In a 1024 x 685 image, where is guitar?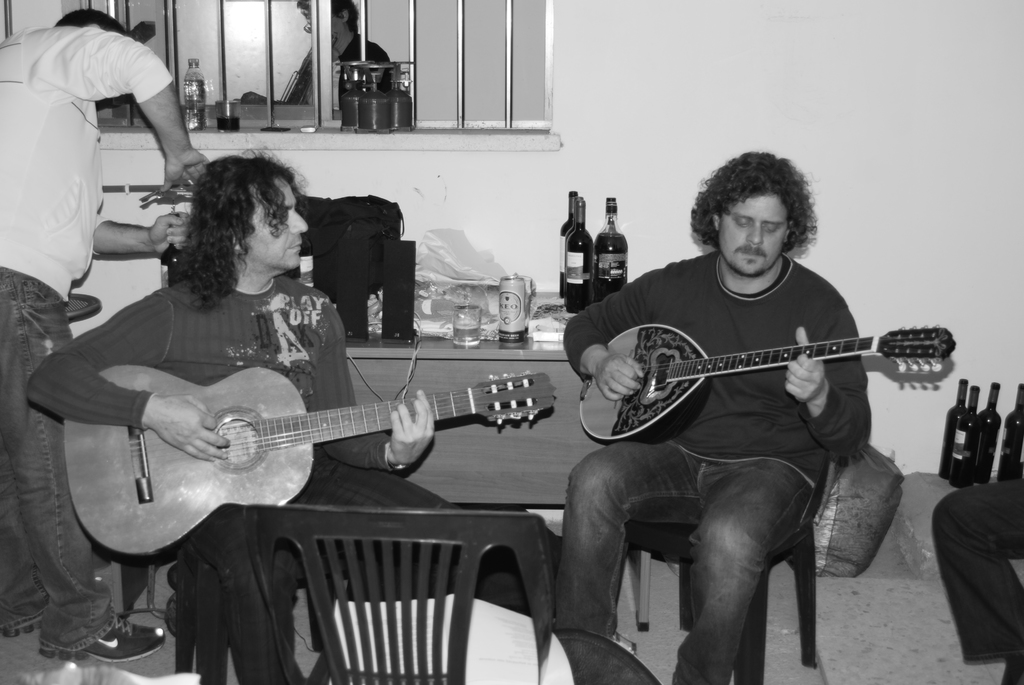
64,364,555,558.
